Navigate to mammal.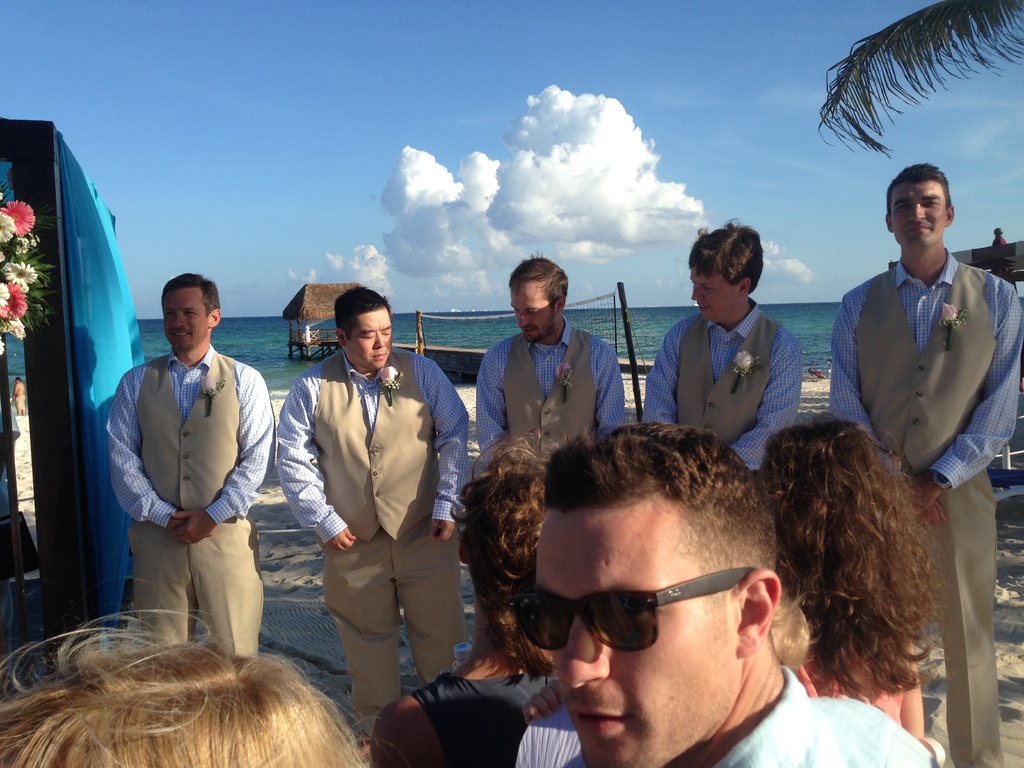
Navigation target: bbox=[990, 227, 1014, 286].
